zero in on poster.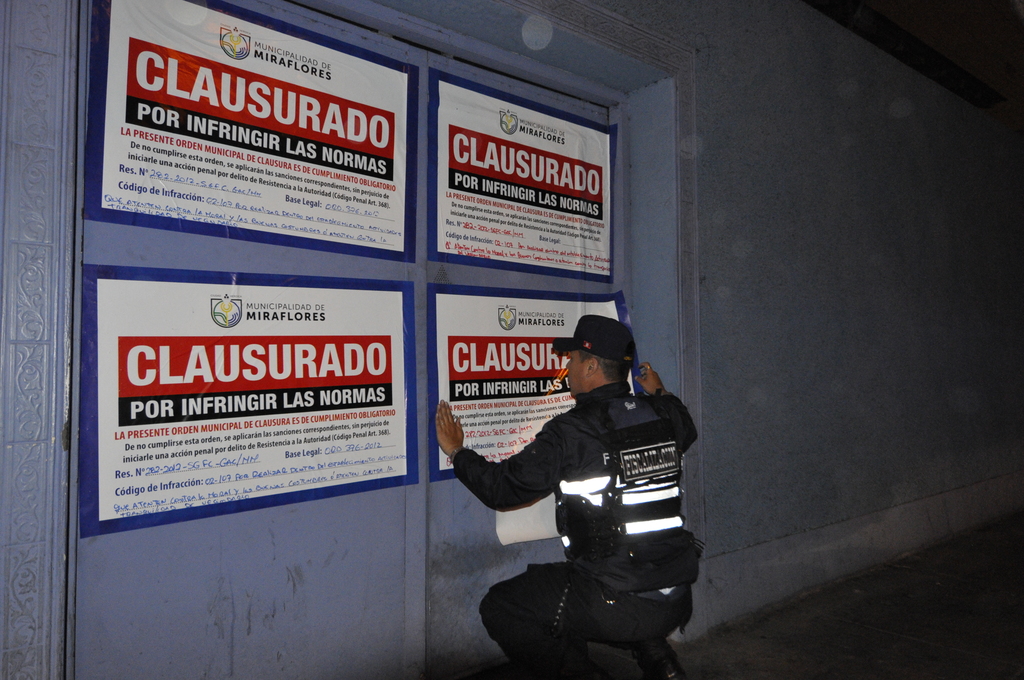
Zeroed in: <box>428,71,617,281</box>.
